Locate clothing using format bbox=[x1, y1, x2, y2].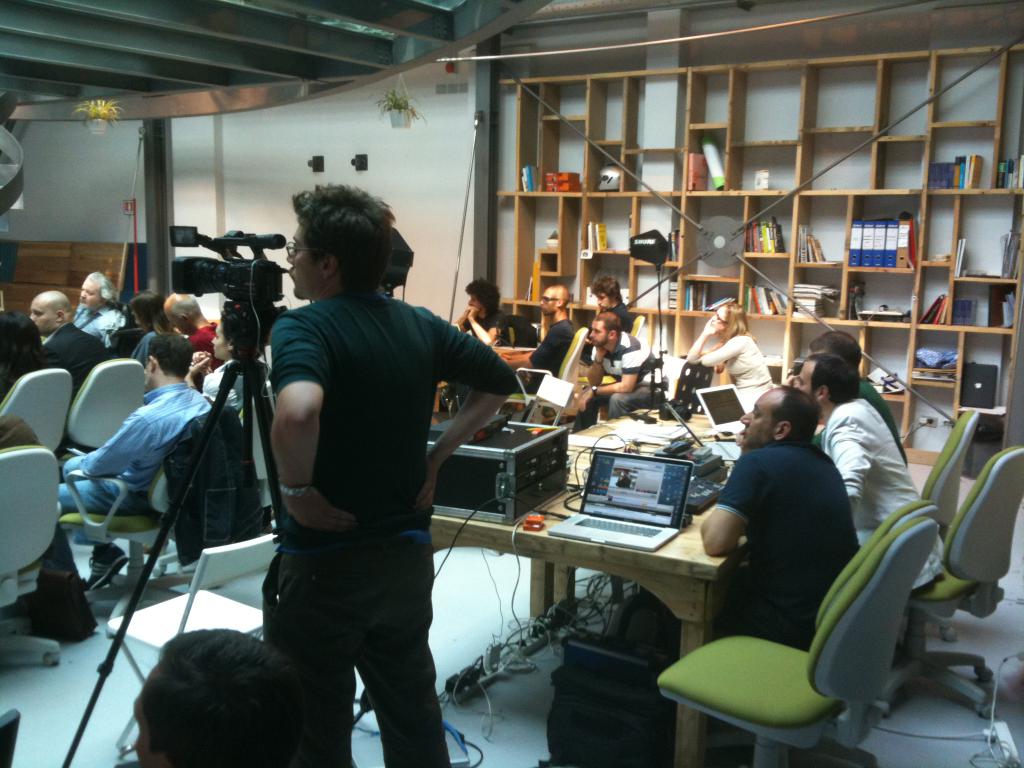
bbox=[461, 317, 511, 346].
